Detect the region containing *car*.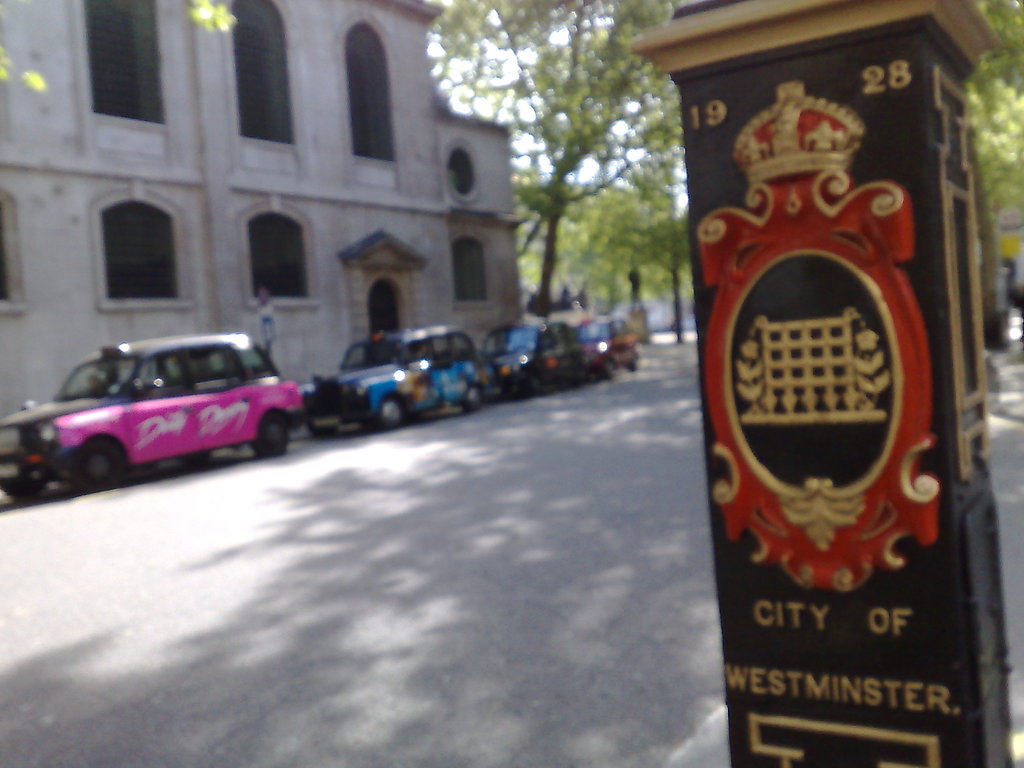
BBox(303, 326, 483, 433).
